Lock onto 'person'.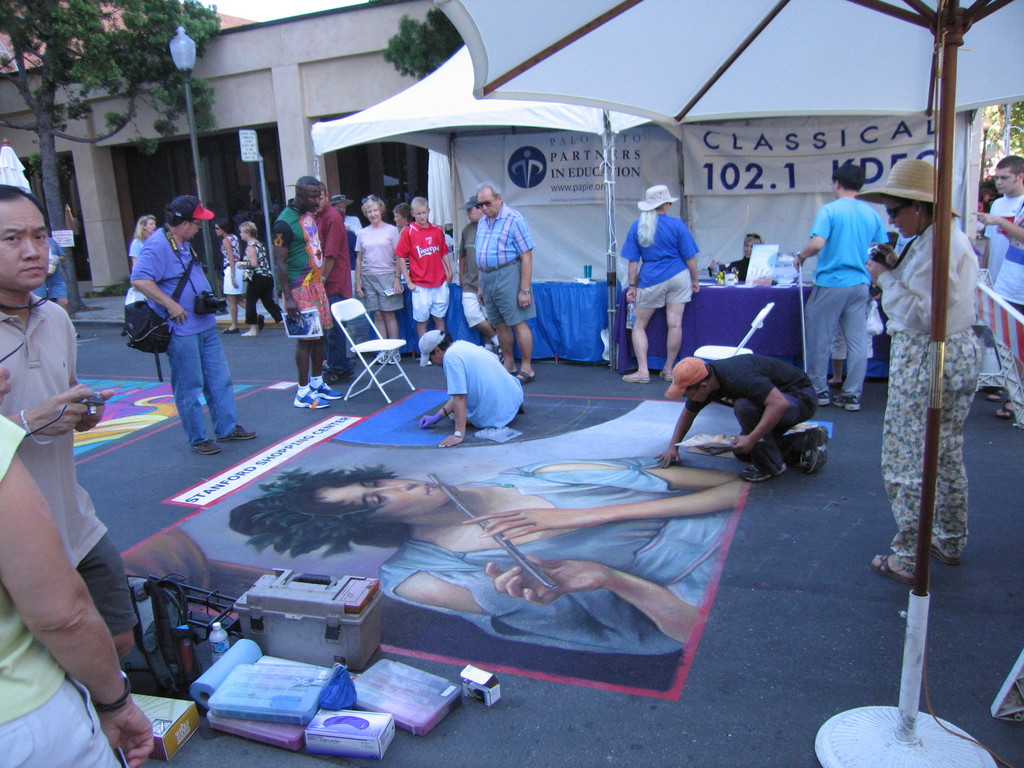
Locked: region(0, 422, 157, 767).
